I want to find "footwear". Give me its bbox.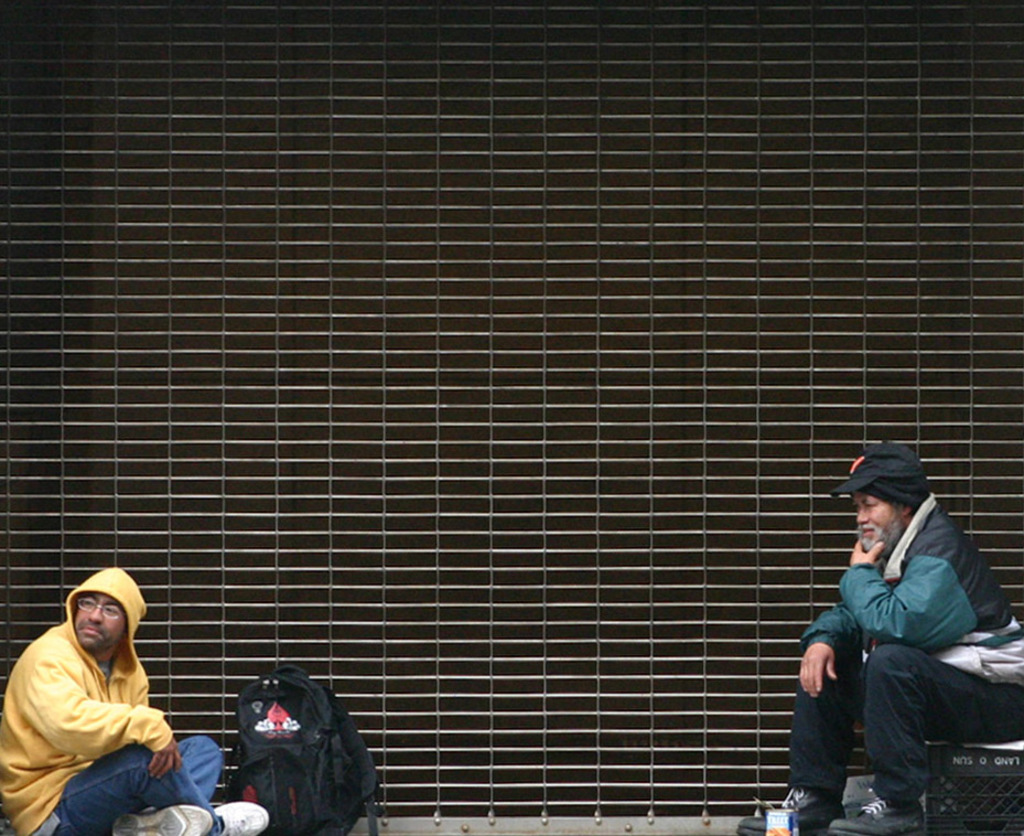
741:796:820:835.
